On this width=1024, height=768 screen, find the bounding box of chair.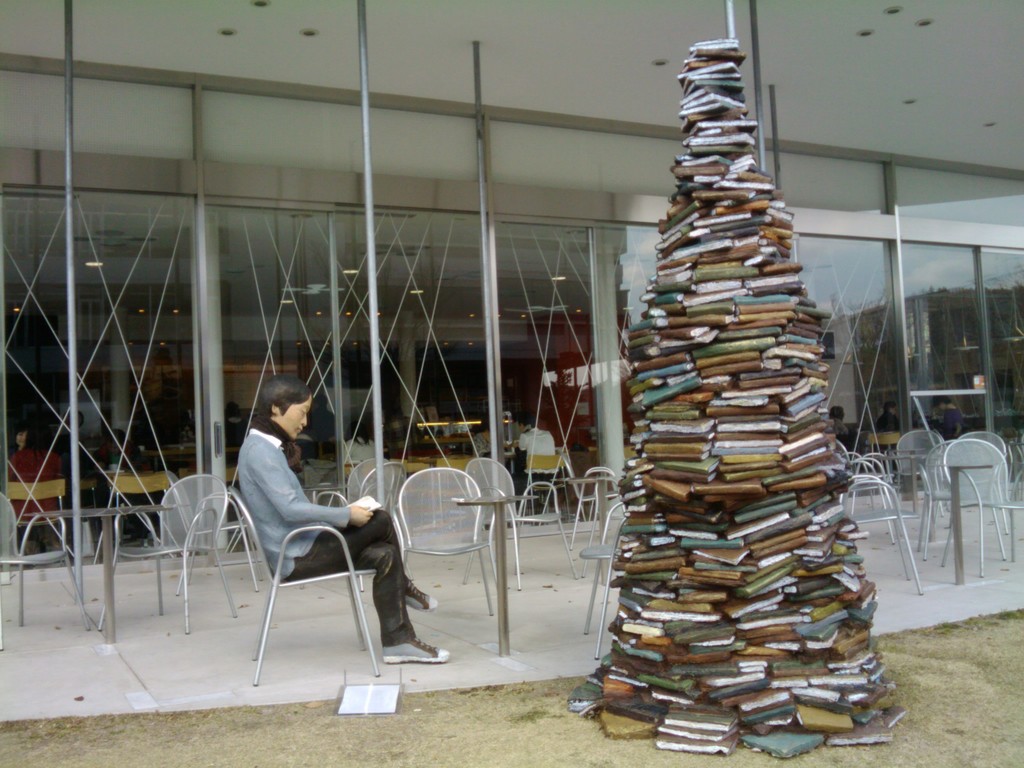
Bounding box: box(161, 474, 262, 594).
